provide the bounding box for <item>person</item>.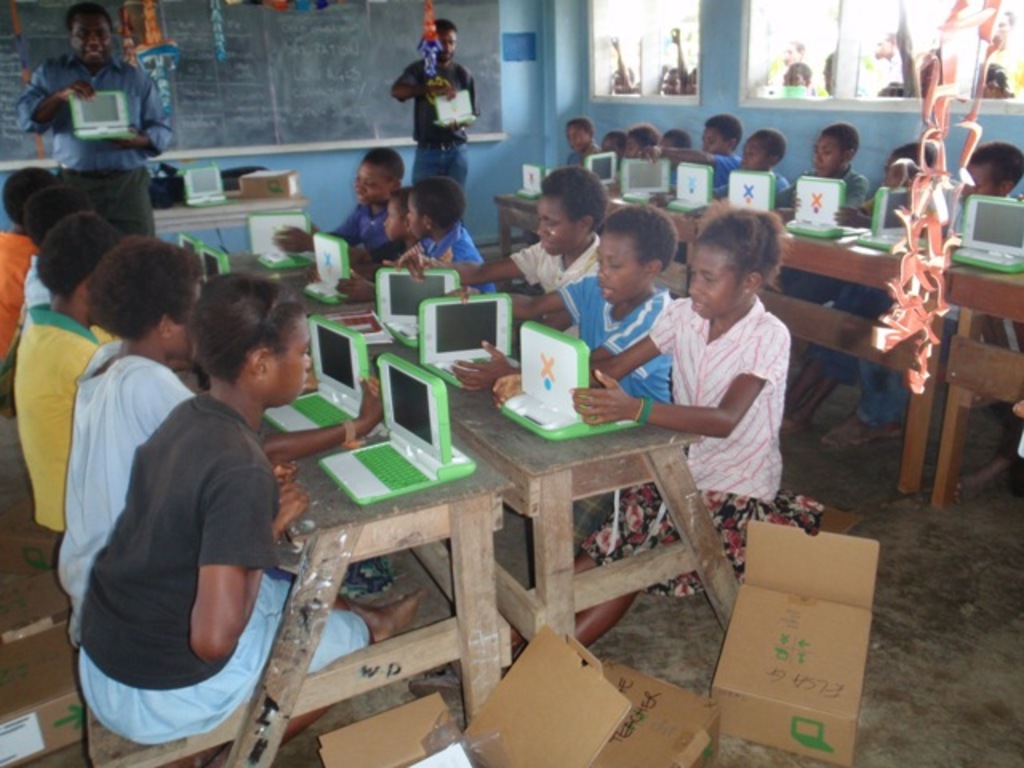
left=784, top=139, right=942, bottom=424.
